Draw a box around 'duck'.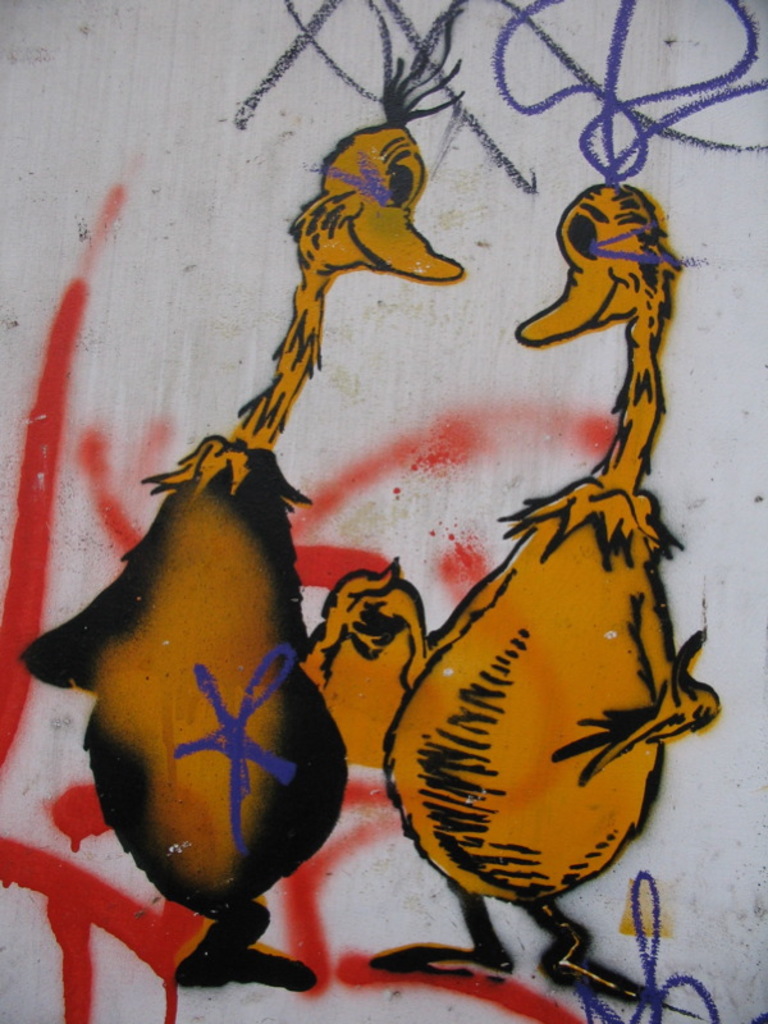
(left=356, top=178, right=724, bottom=1001).
